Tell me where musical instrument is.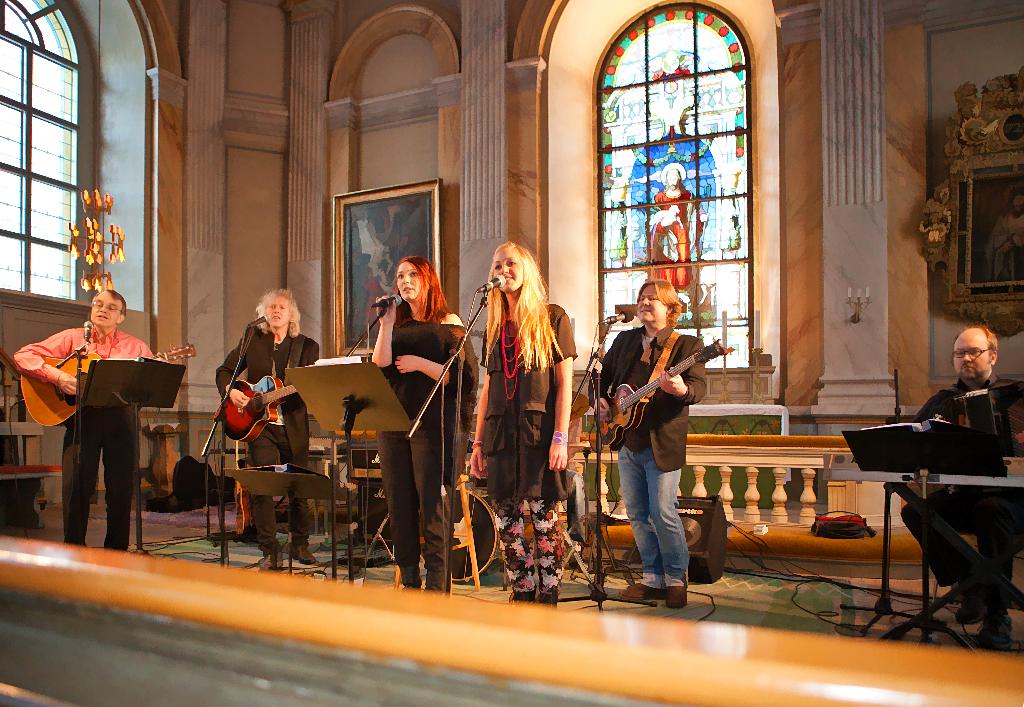
musical instrument is at {"x1": 216, "y1": 334, "x2": 318, "y2": 443}.
